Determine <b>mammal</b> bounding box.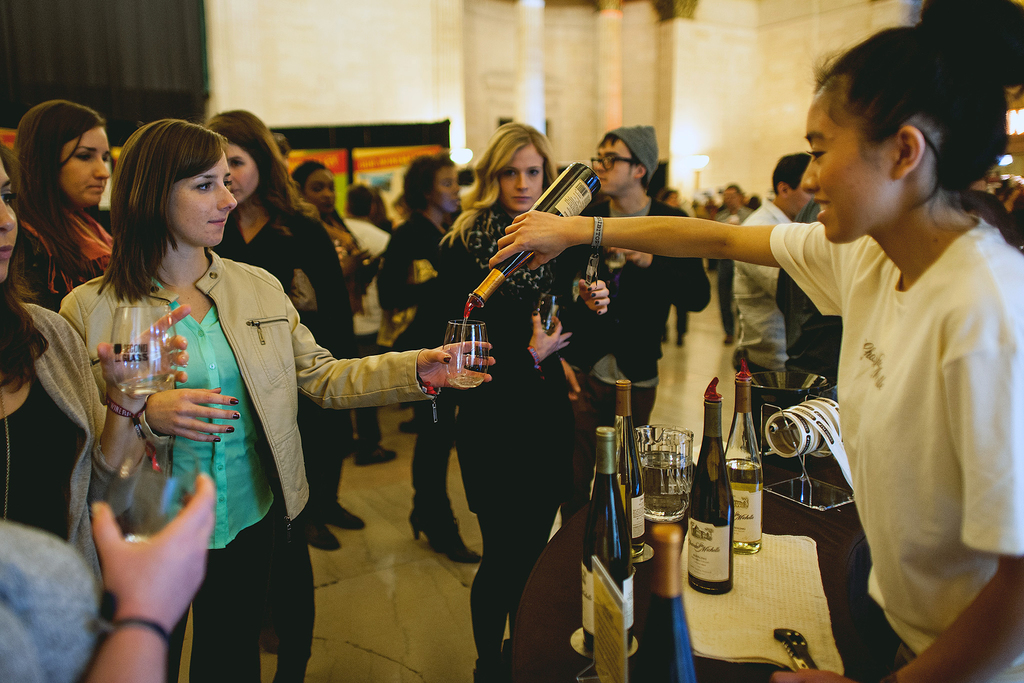
Determined: rect(206, 103, 355, 650).
